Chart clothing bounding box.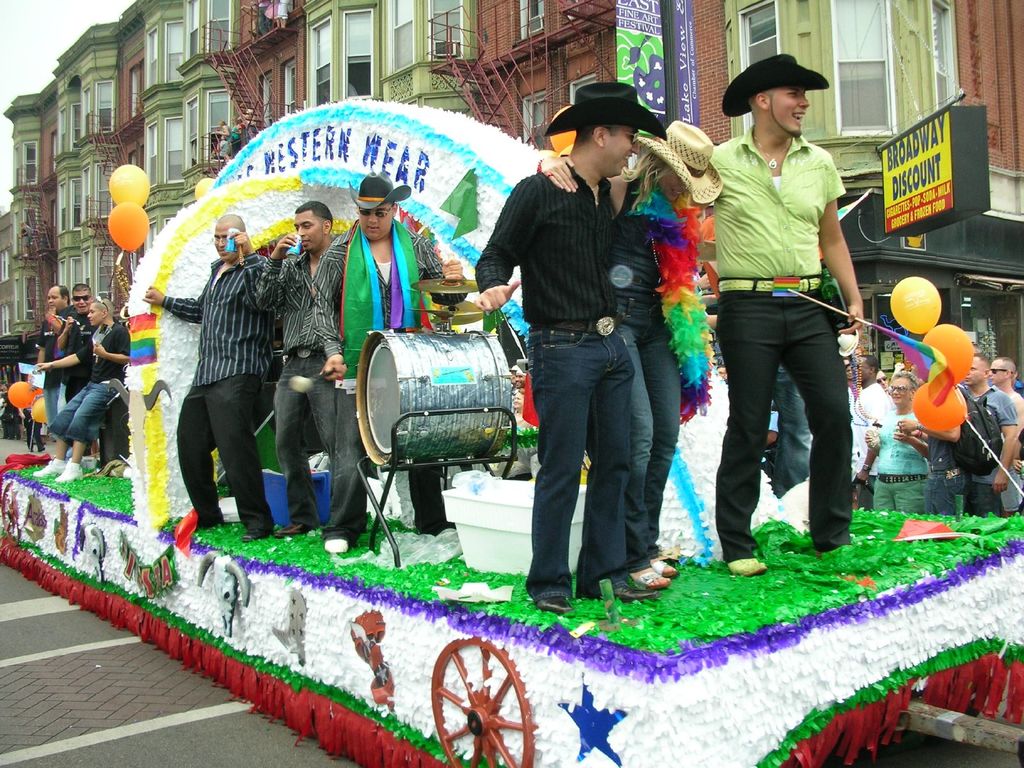
Charted: BBox(477, 156, 656, 589).
